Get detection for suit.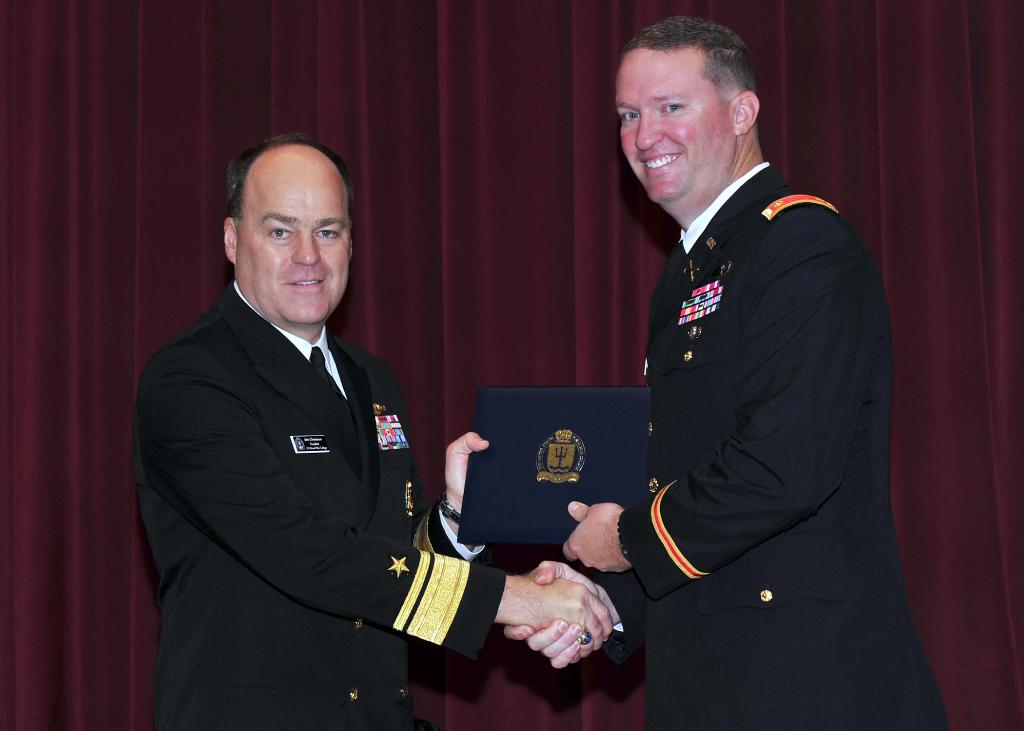
Detection: [left=594, top=28, right=931, bottom=711].
